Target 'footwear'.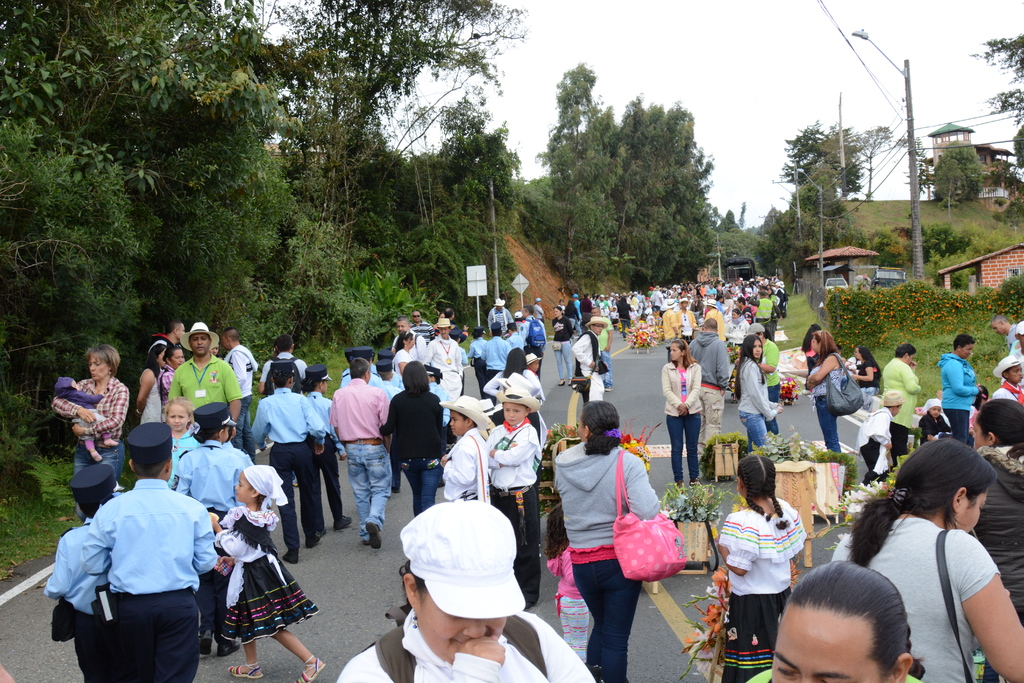
Target region: detection(366, 520, 383, 550).
